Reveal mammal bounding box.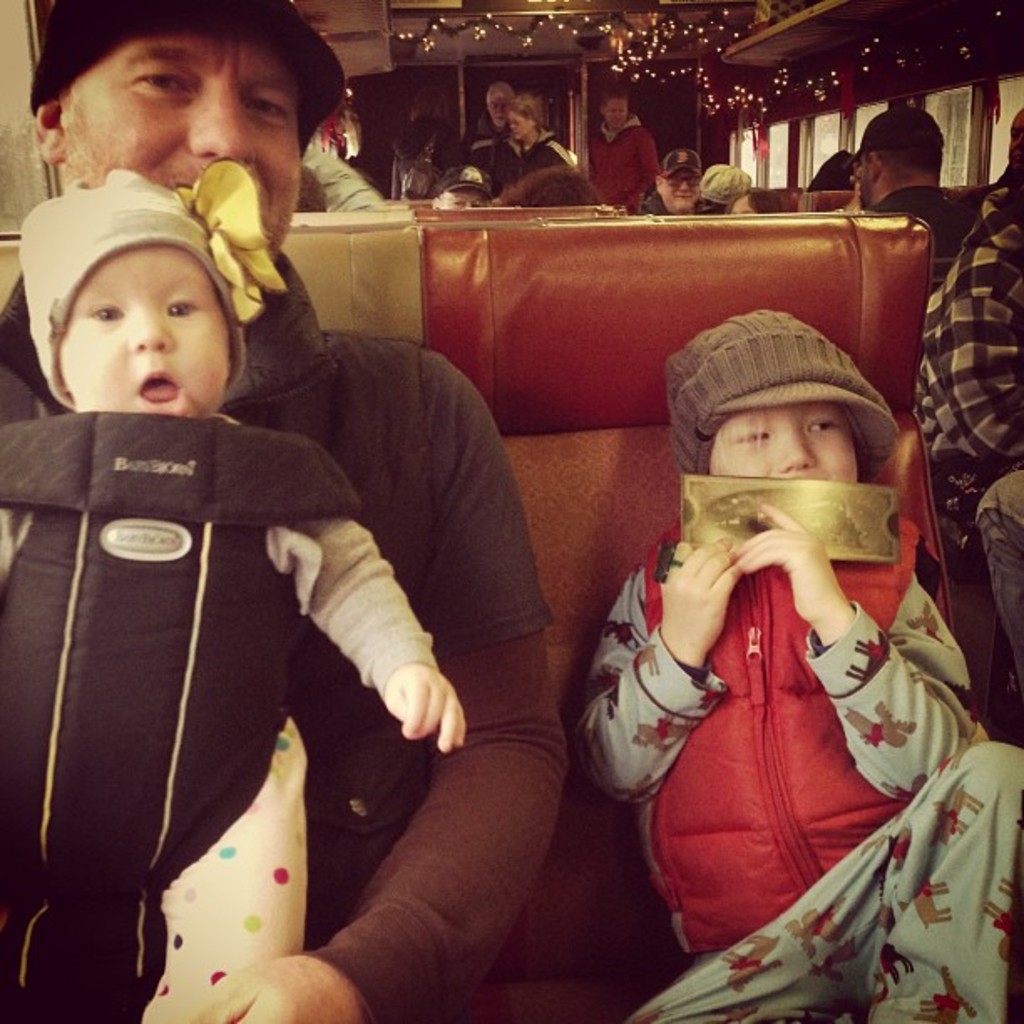
Revealed: left=463, top=80, right=509, bottom=176.
